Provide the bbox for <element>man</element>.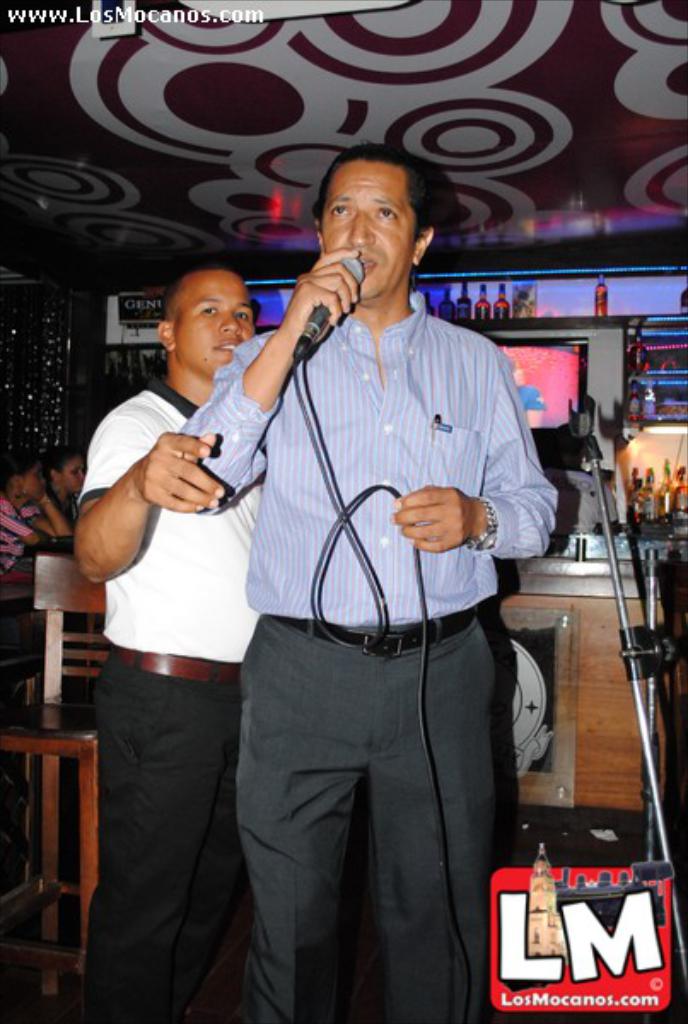
bbox=[0, 452, 96, 565].
